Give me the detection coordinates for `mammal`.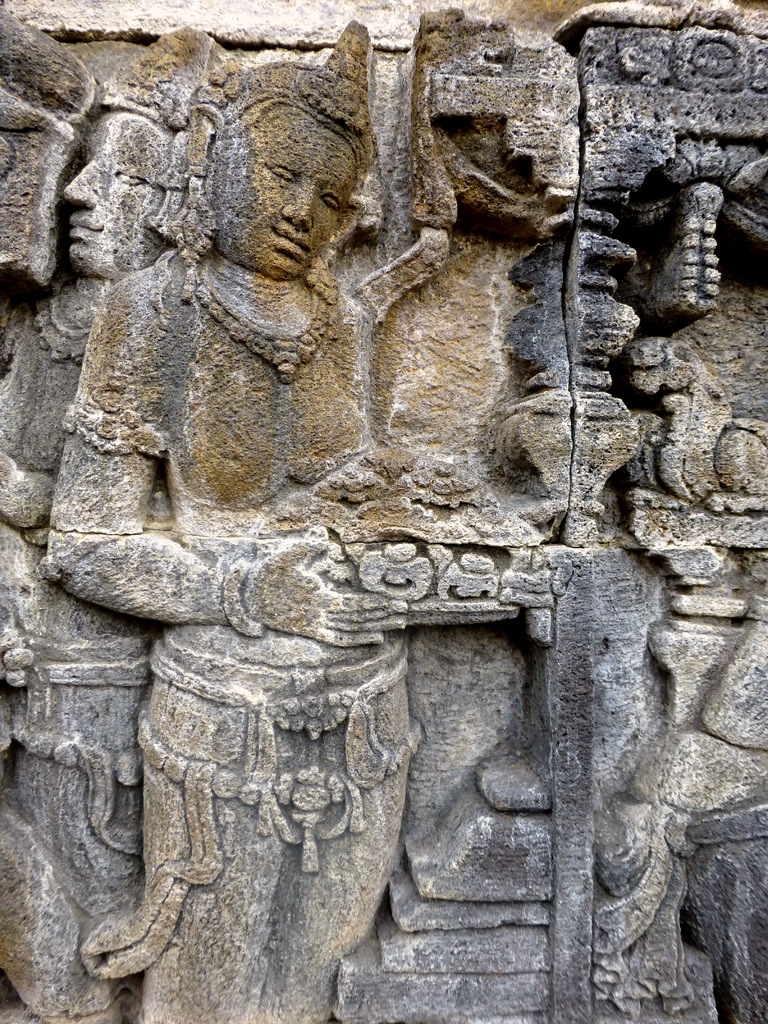
<bbox>44, 18, 519, 1023</bbox>.
